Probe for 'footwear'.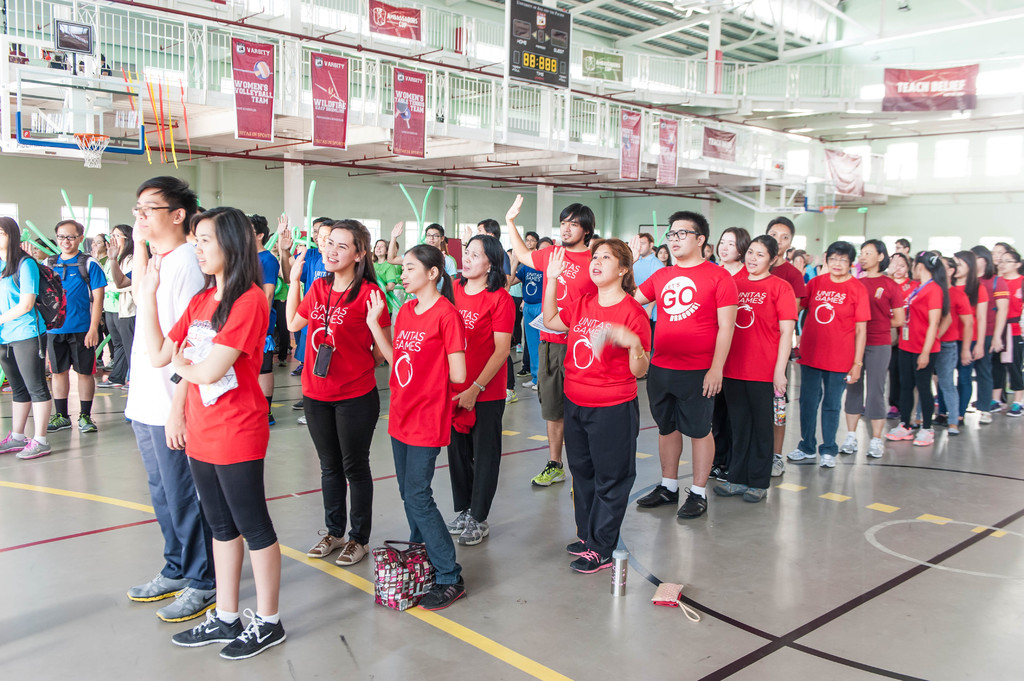
Probe result: bbox=[715, 479, 749, 499].
